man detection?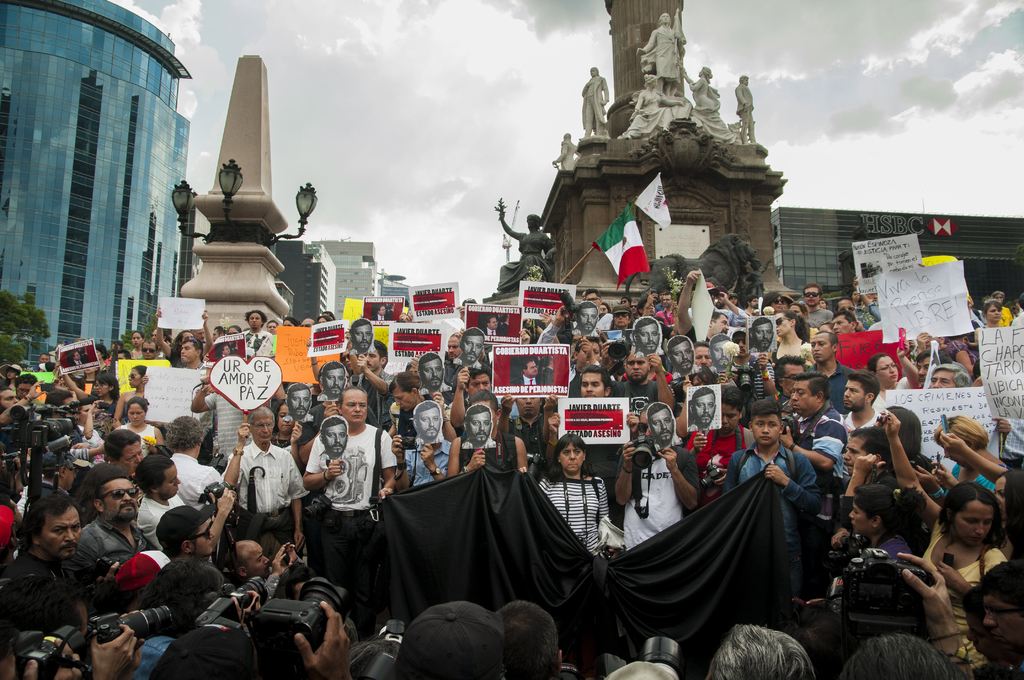
81/468/164/568
